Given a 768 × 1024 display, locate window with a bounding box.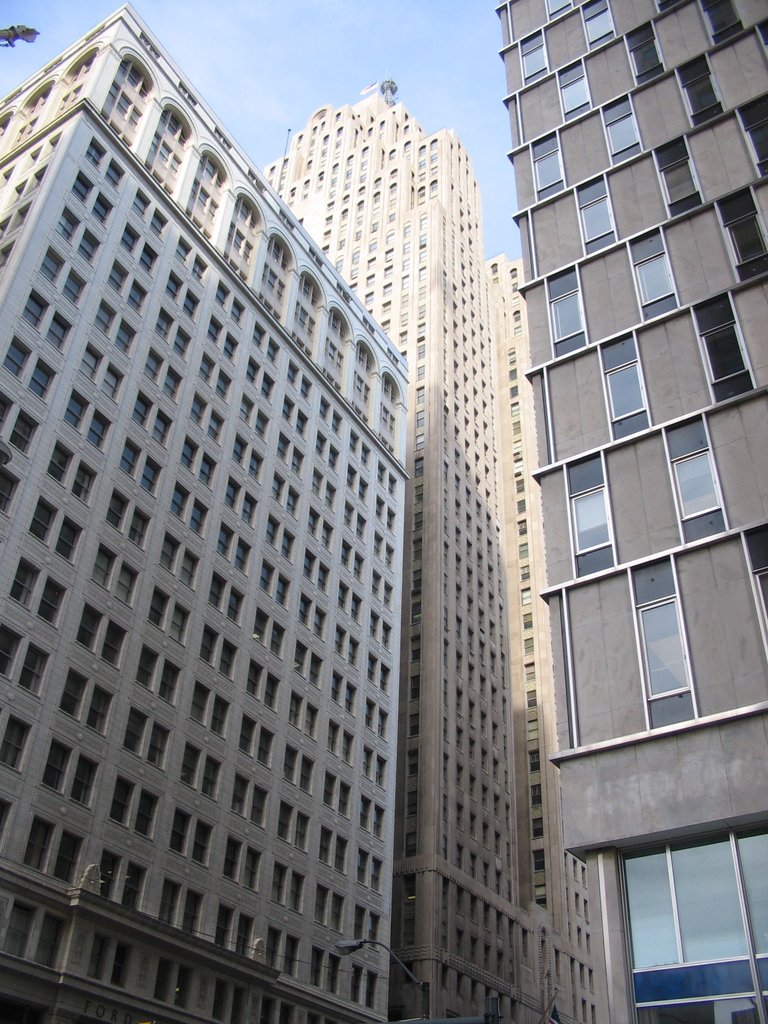
Located: 147:207:170:242.
